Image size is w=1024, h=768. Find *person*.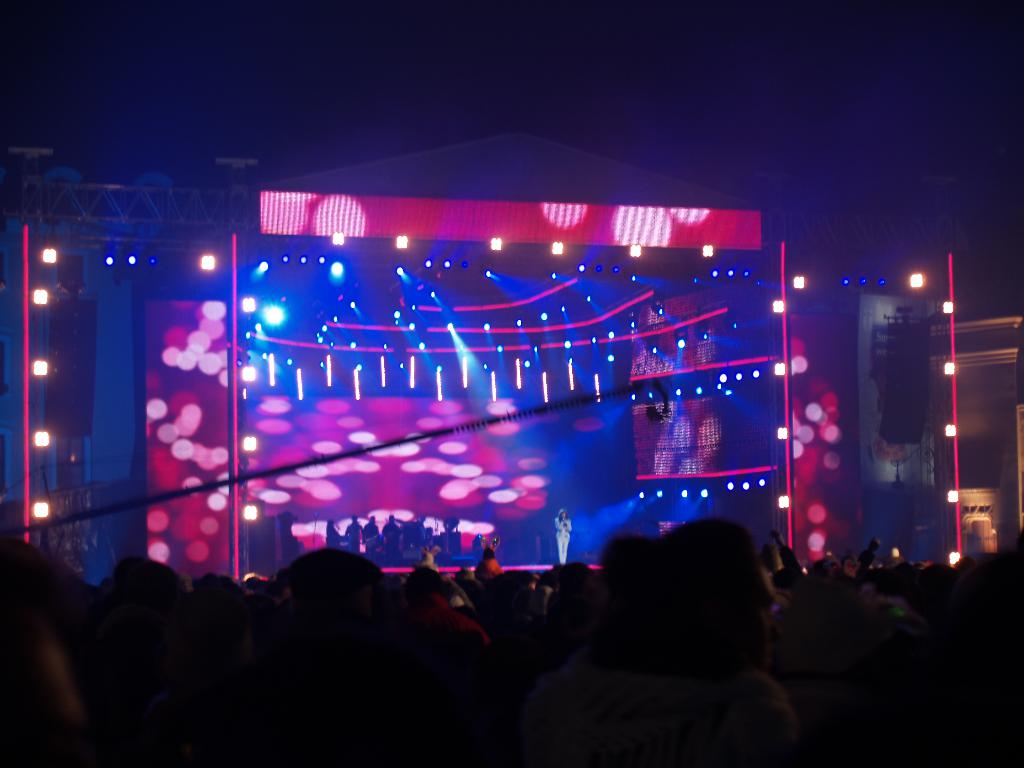
Rect(580, 515, 788, 714).
